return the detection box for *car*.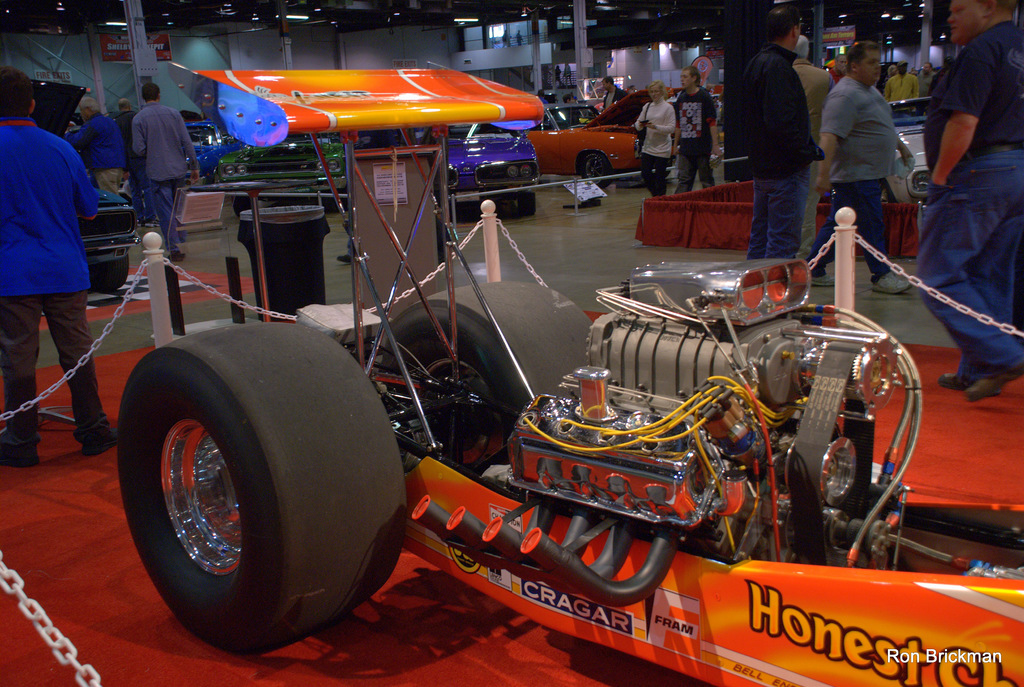
[left=184, top=116, right=246, bottom=180].
